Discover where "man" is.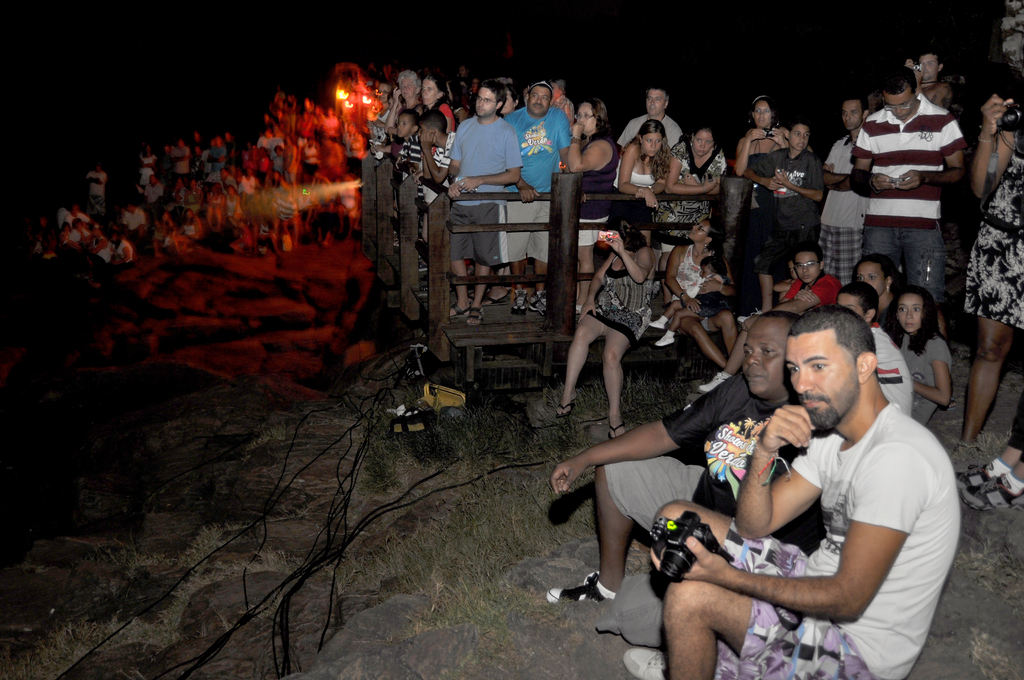
Discovered at 831,98,876,277.
